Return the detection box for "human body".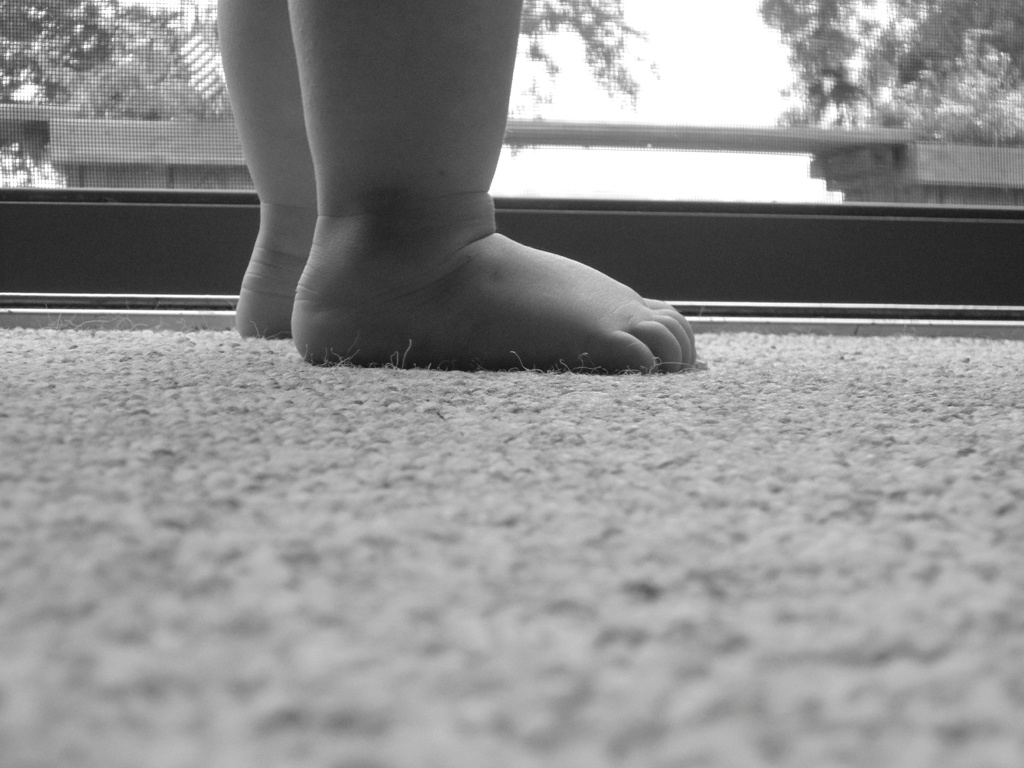
<region>220, 0, 697, 381</region>.
